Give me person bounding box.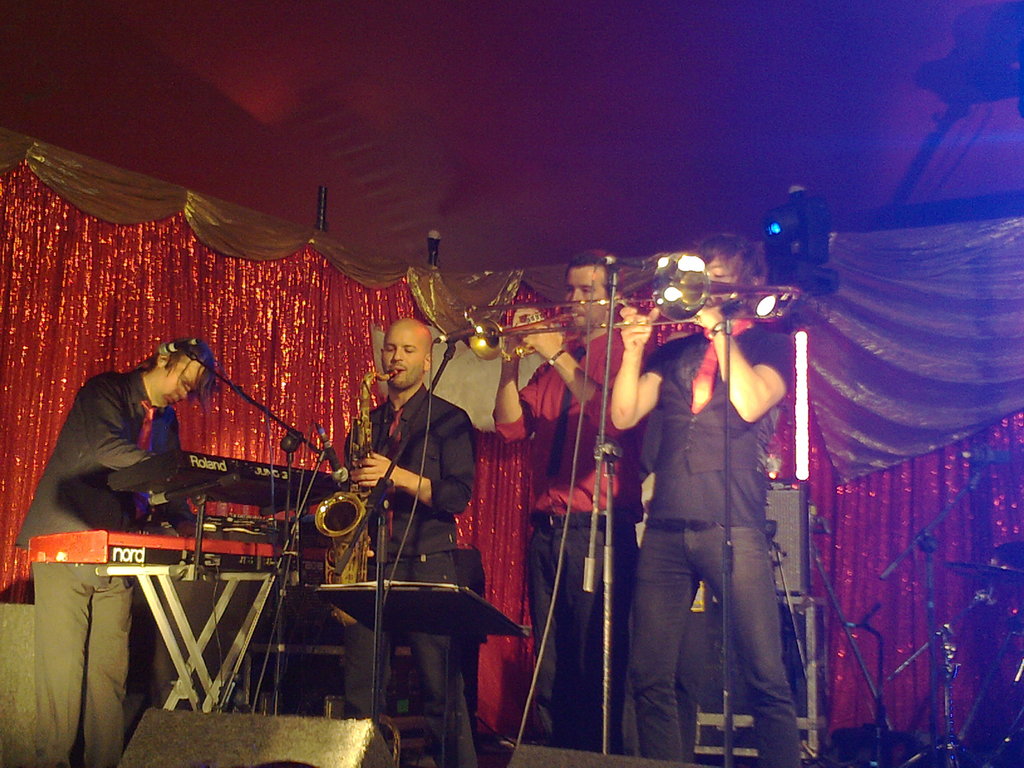
492:245:662:758.
